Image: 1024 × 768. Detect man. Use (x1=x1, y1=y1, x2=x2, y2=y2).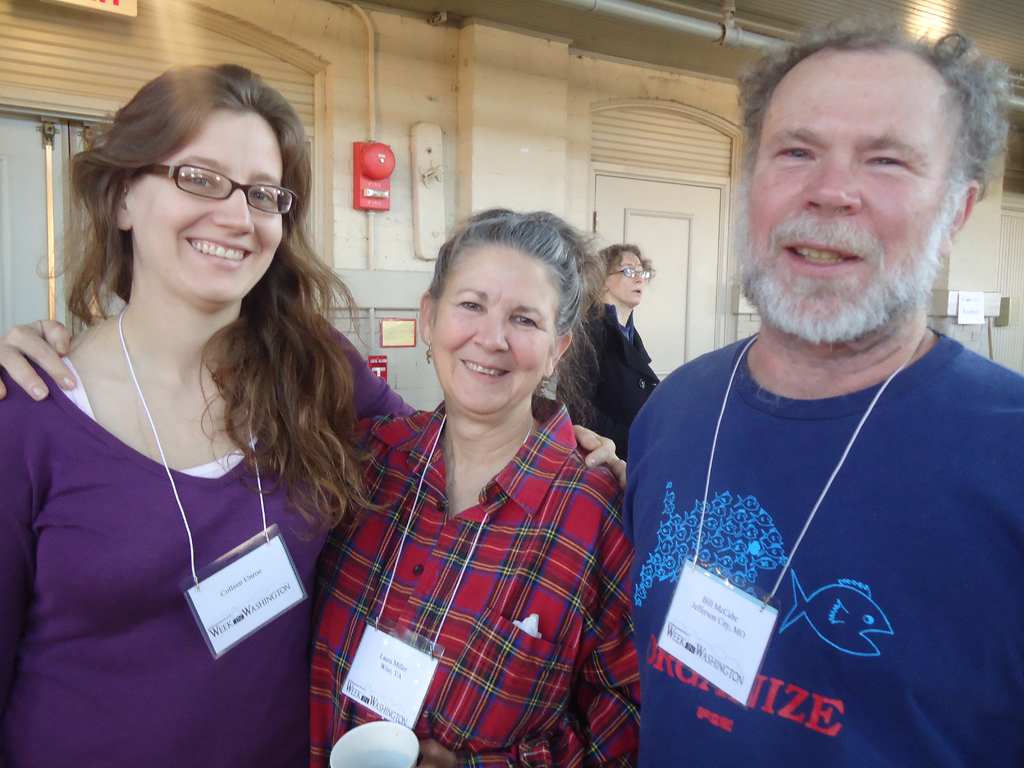
(x1=598, y1=0, x2=1018, y2=765).
